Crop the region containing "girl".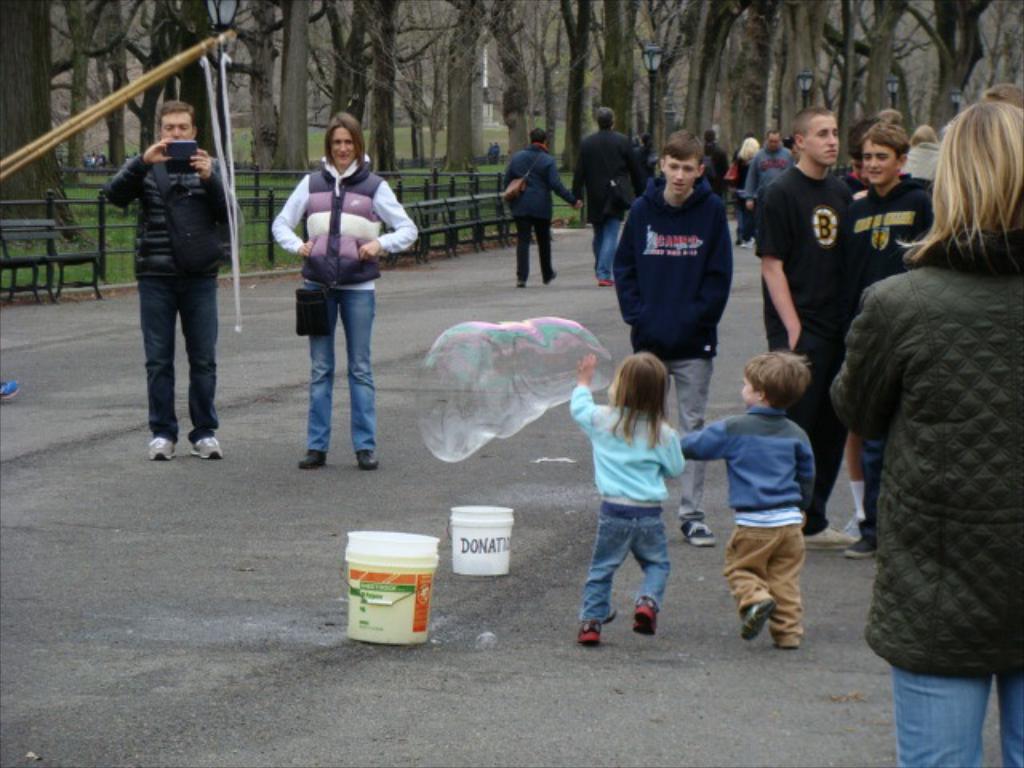
Crop region: region(731, 136, 760, 246).
